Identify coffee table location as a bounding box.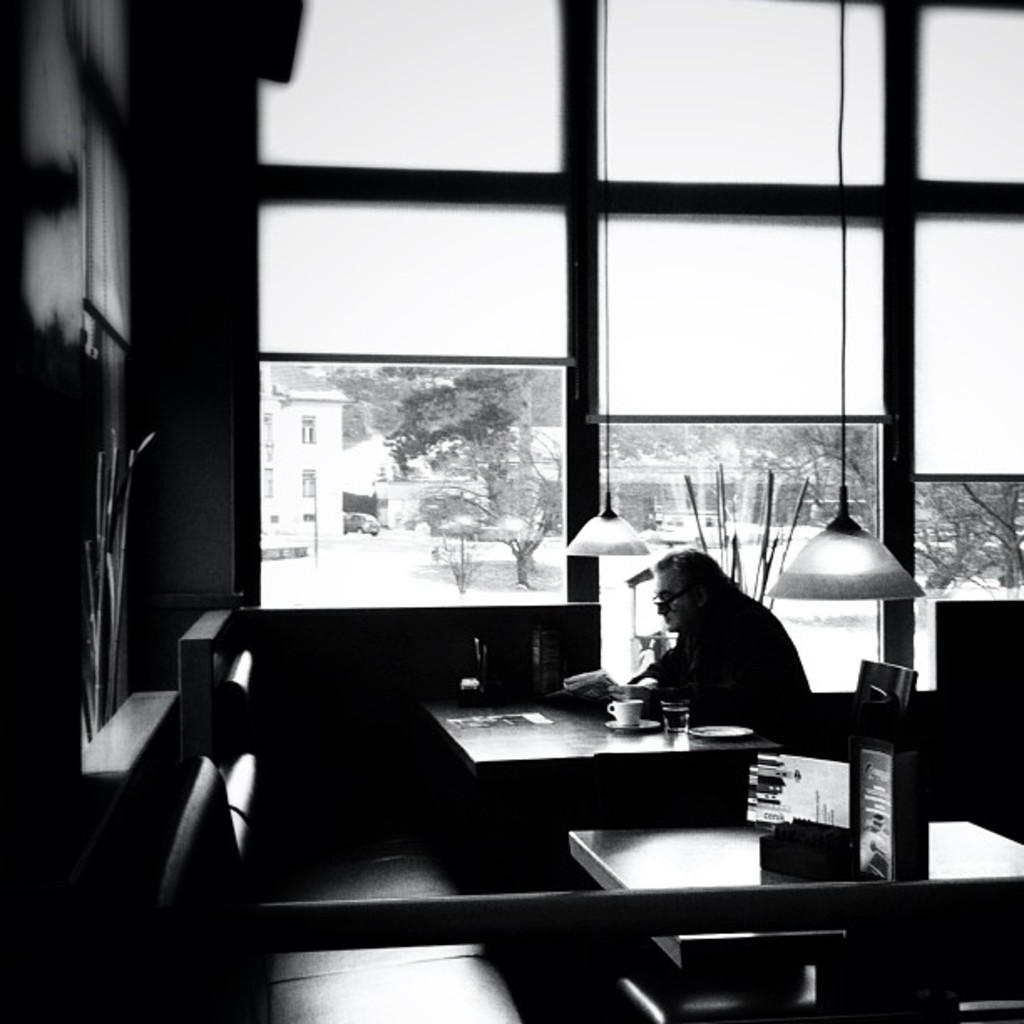
crop(423, 686, 780, 790).
